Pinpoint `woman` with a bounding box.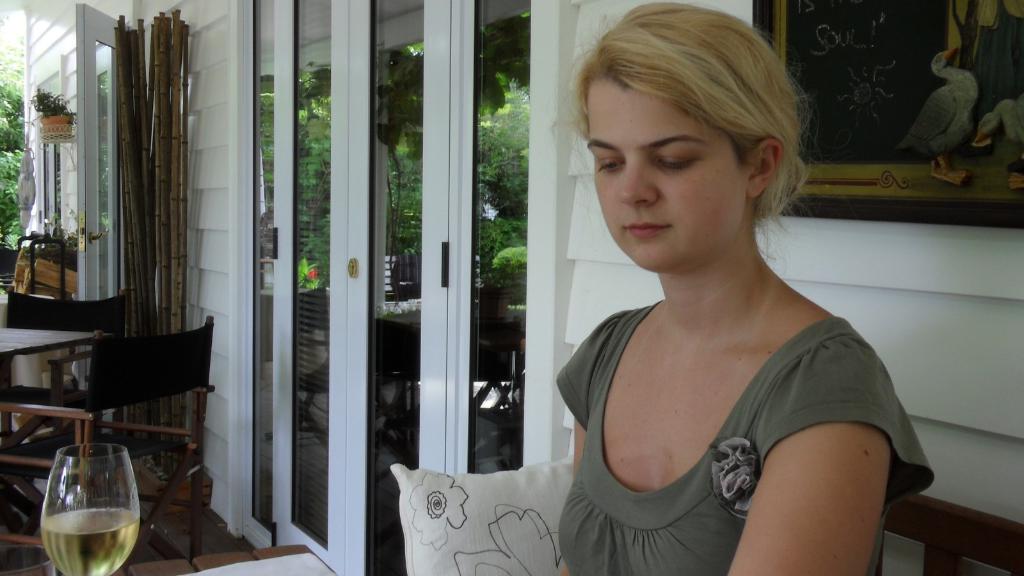
<box>520,22,938,572</box>.
